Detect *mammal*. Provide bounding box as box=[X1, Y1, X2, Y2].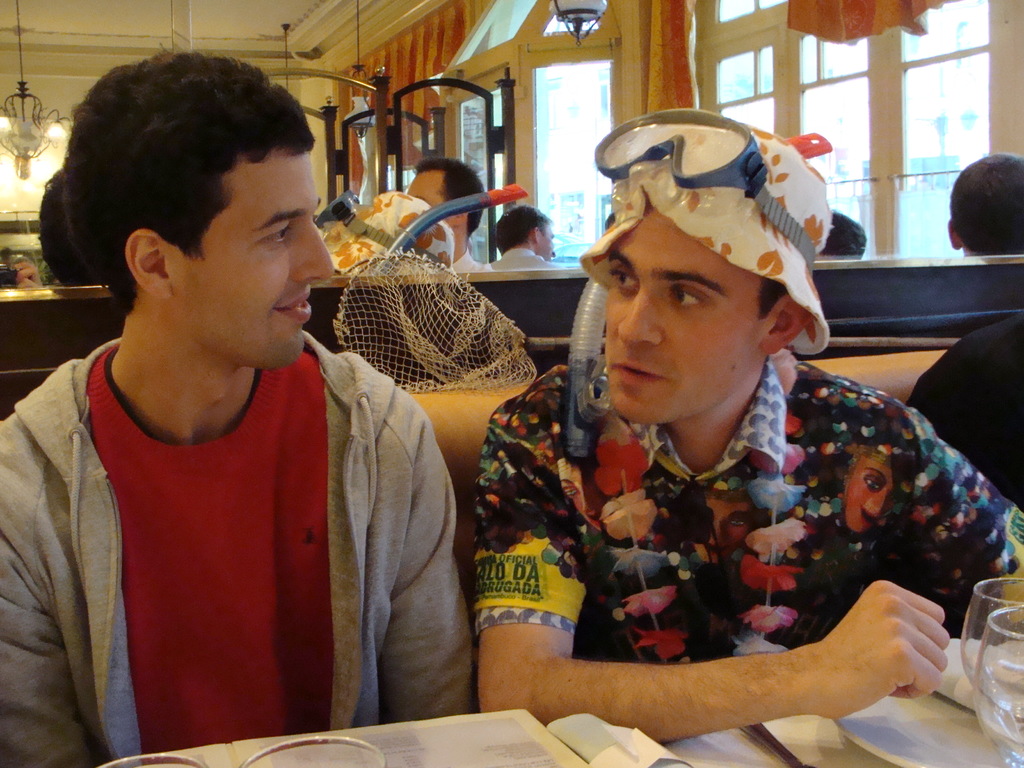
box=[911, 305, 1023, 514].
